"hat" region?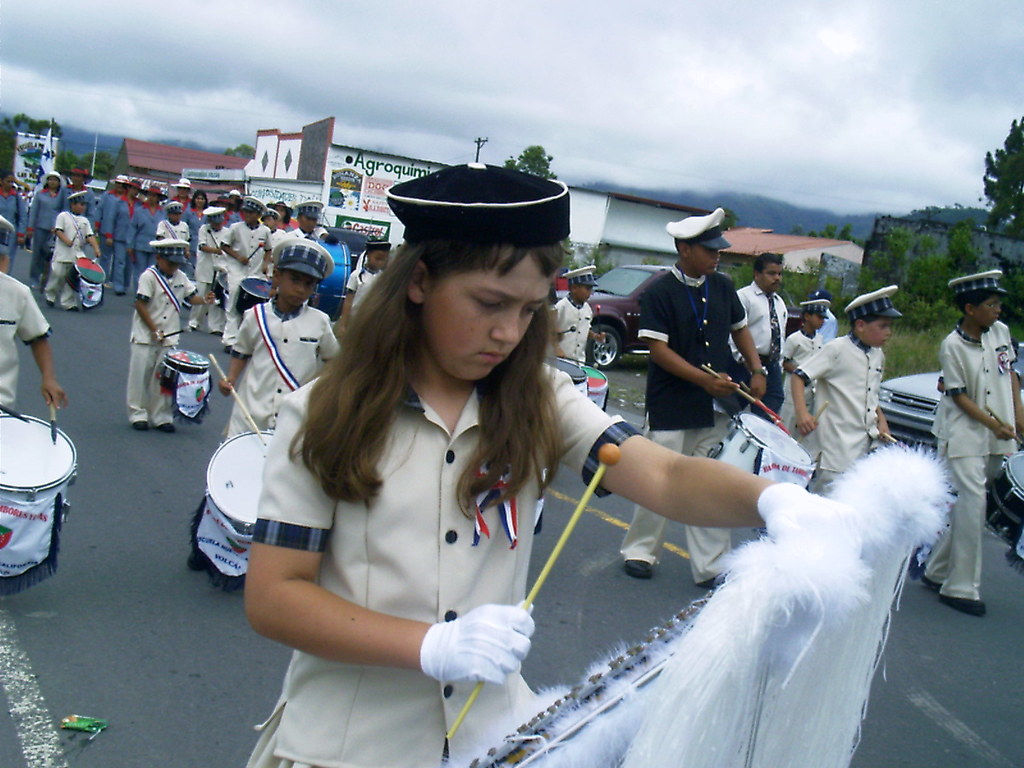
70/189/91/205
